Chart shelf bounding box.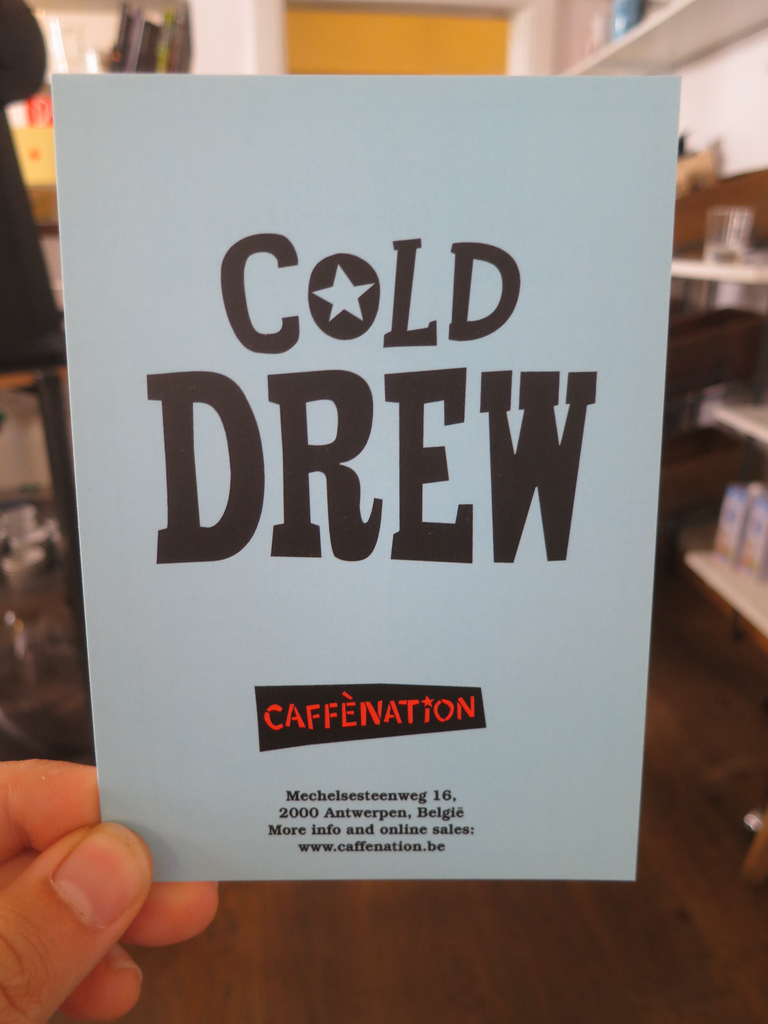
Charted: 701:386:767:444.
